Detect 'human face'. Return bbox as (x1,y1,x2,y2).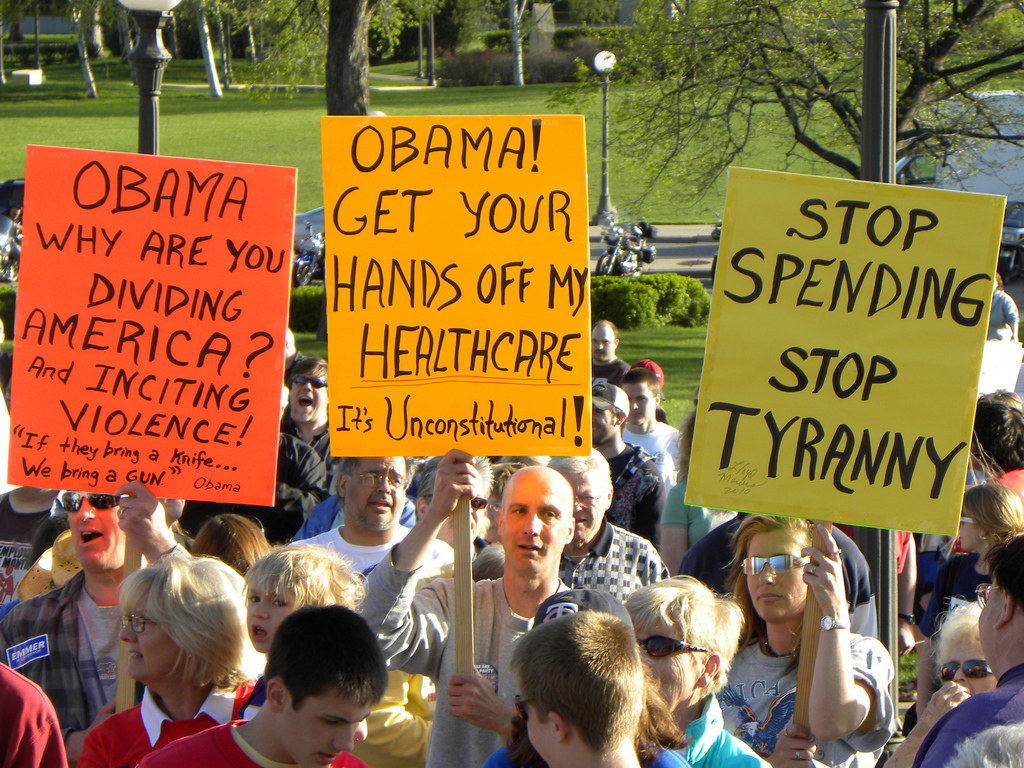
(593,331,615,360).
